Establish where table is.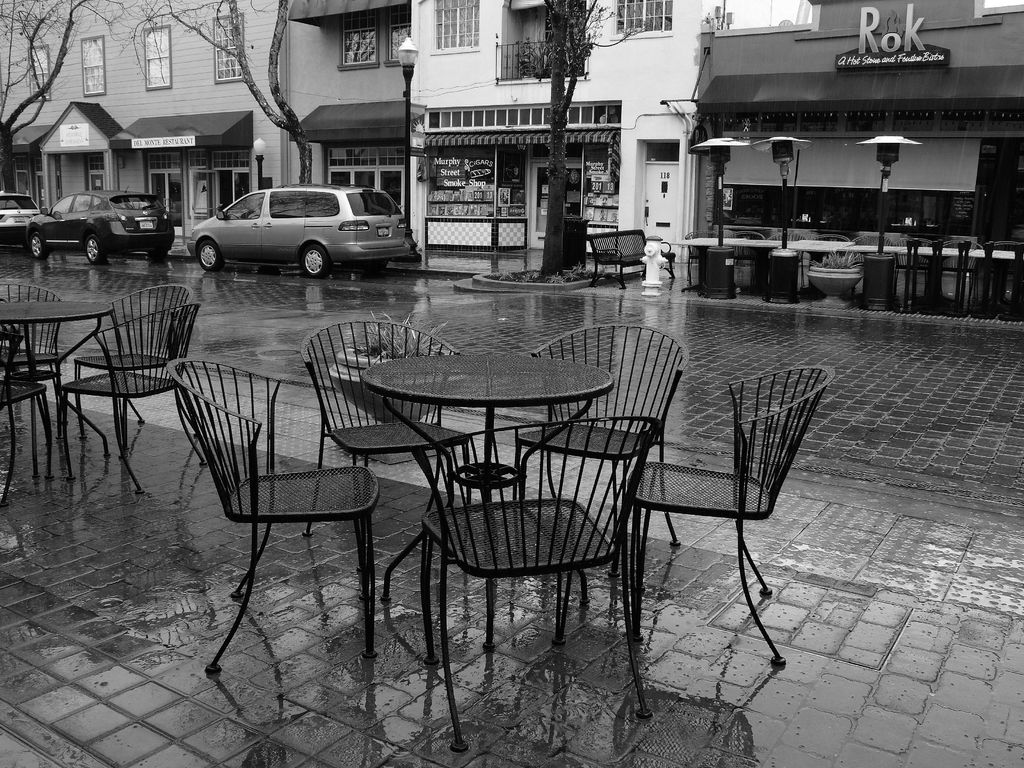
Established at box=[0, 298, 118, 481].
